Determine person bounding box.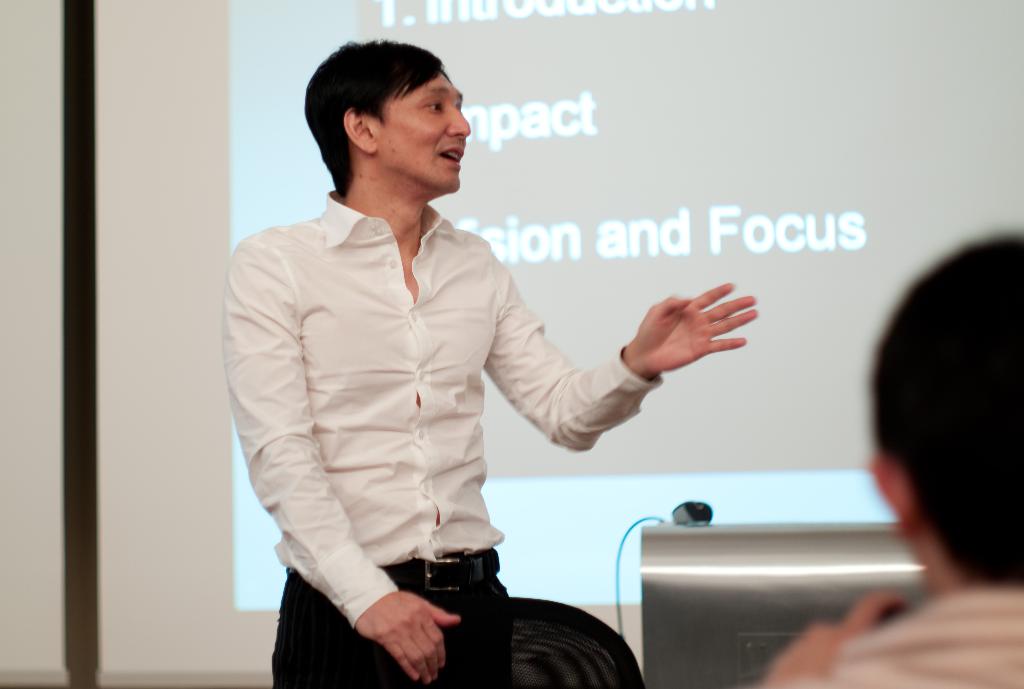
Determined: Rect(767, 232, 1023, 688).
